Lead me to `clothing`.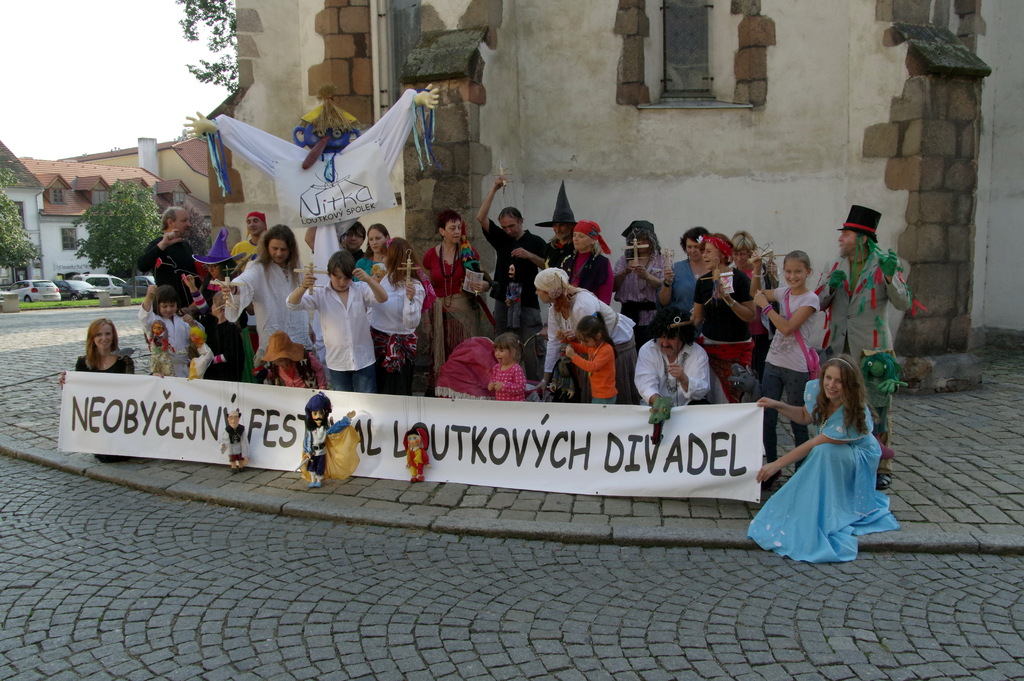
Lead to Rect(213, 406, 246, 466).
